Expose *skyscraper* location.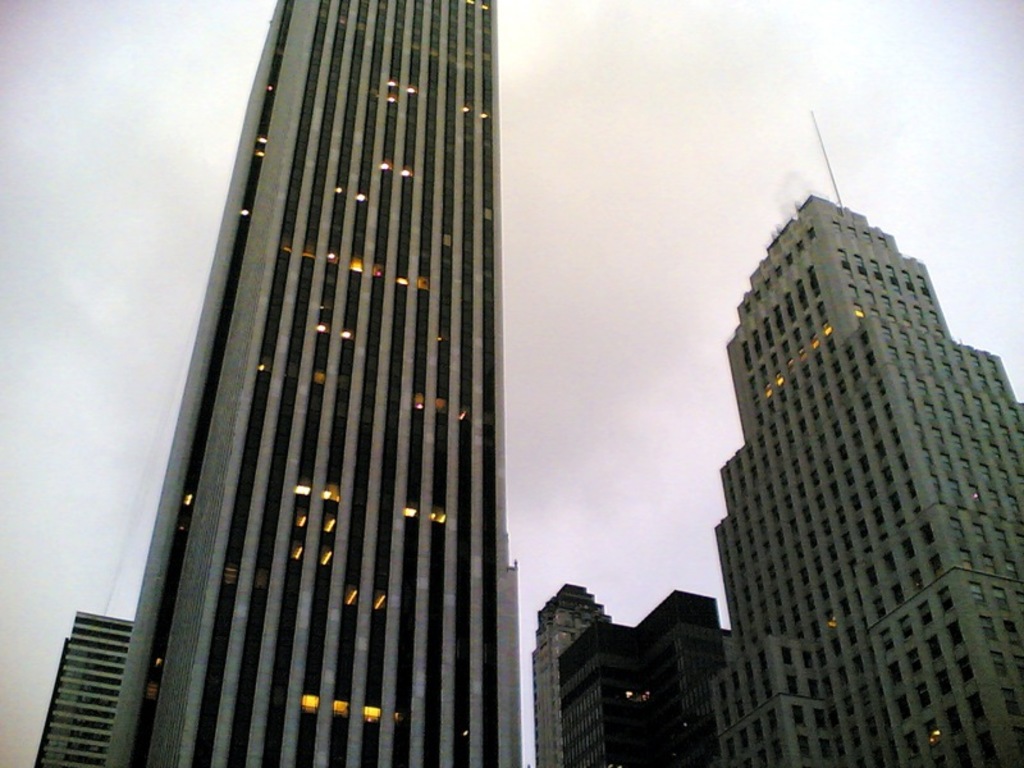
Exposed at region(548, 616, 639, 767).
